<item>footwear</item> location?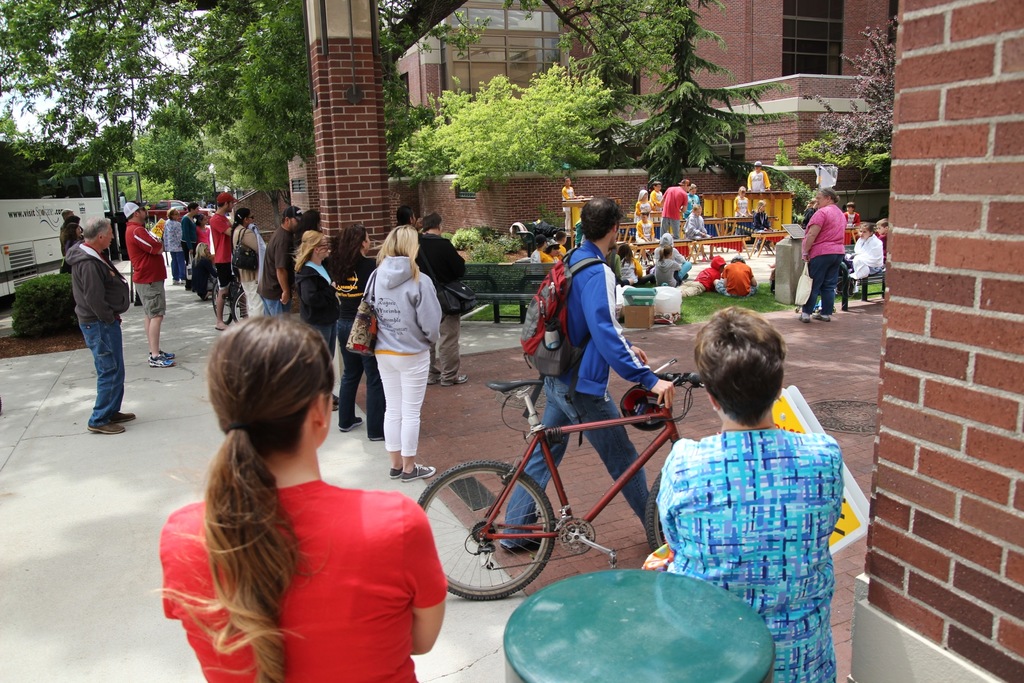
<region>216, 325, 228, 334</region>
